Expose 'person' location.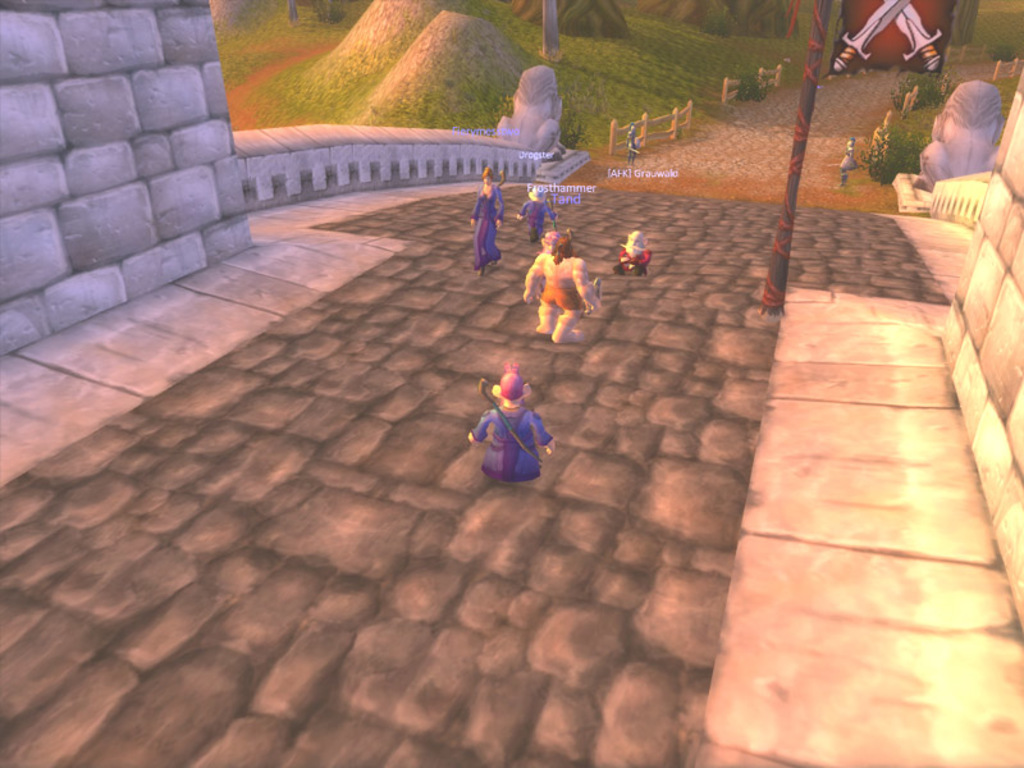
Exposed at bbox(626, 119, 641, 164).
